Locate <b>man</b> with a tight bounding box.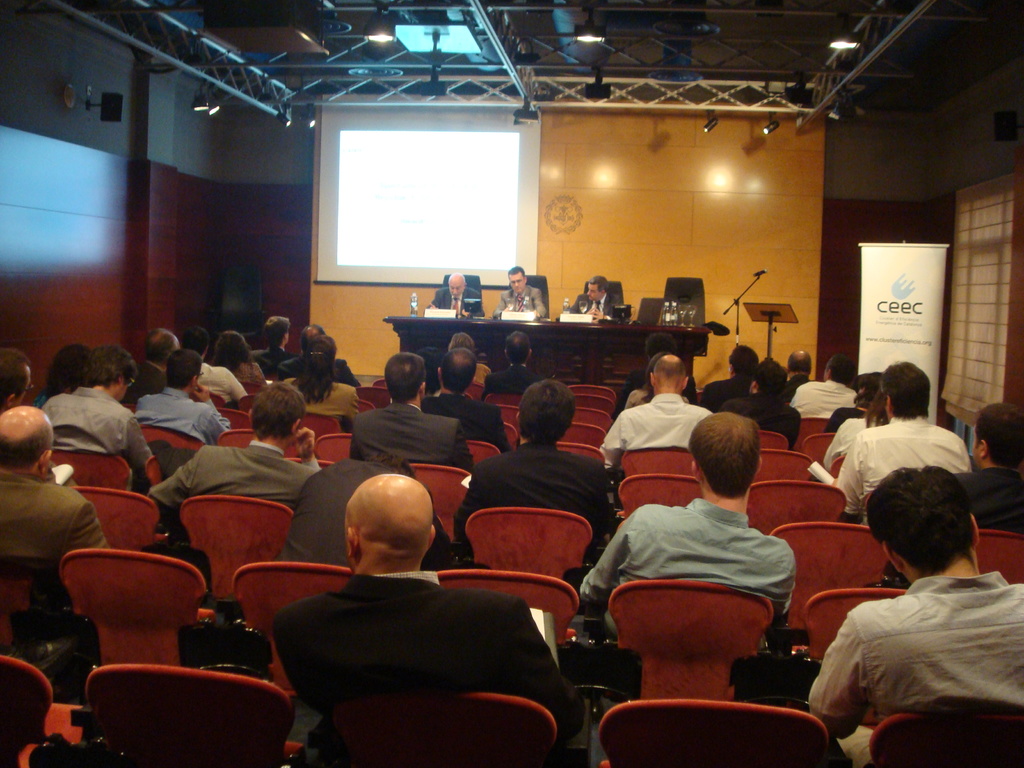
144, 354, 233, 437.
